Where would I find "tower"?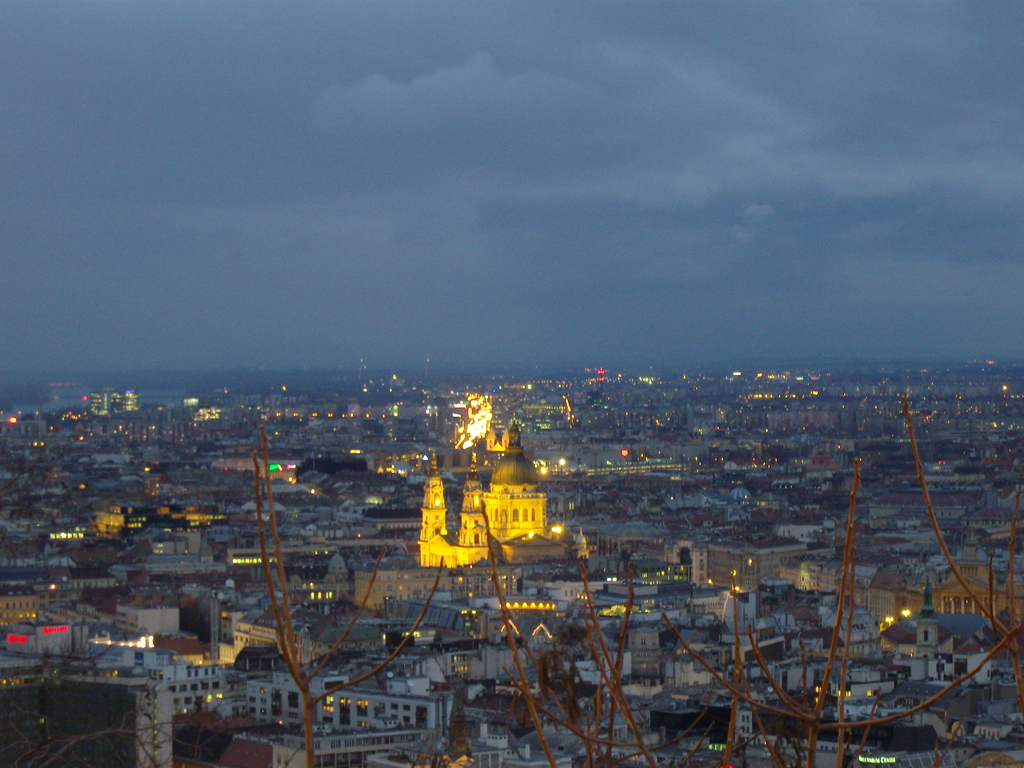
At left=397, top=410, right=563, bottom=572.
